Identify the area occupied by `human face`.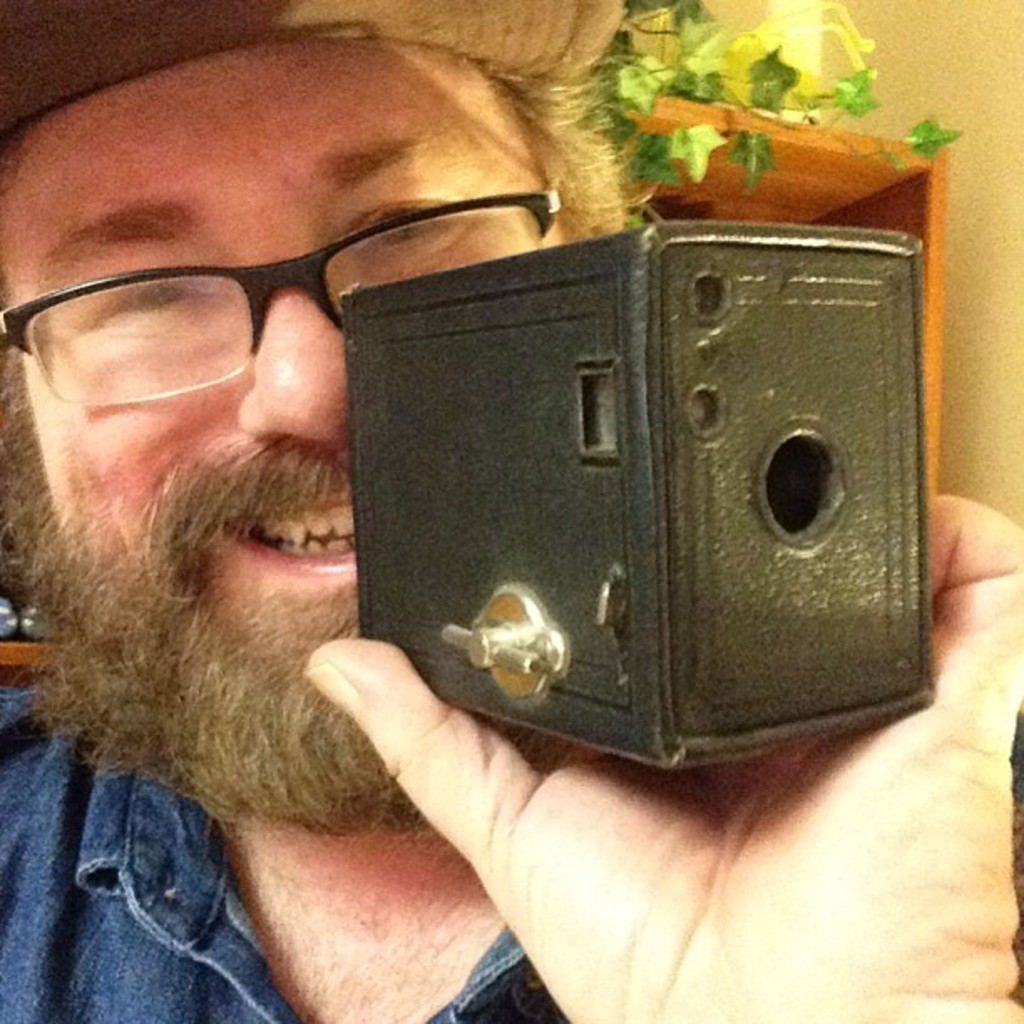
Area: box=[0, 47, 535, 731].
